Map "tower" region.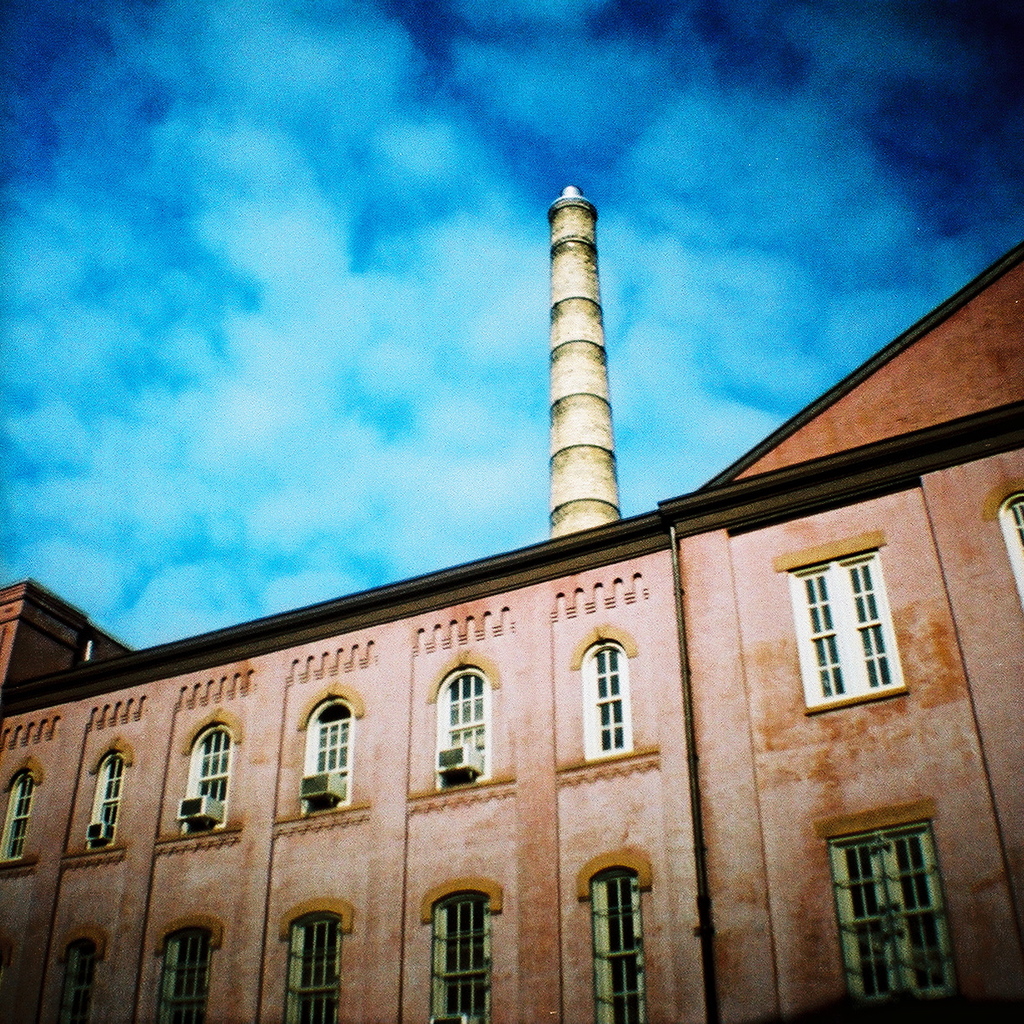
Mapped to [547, 181, 620, 534].
